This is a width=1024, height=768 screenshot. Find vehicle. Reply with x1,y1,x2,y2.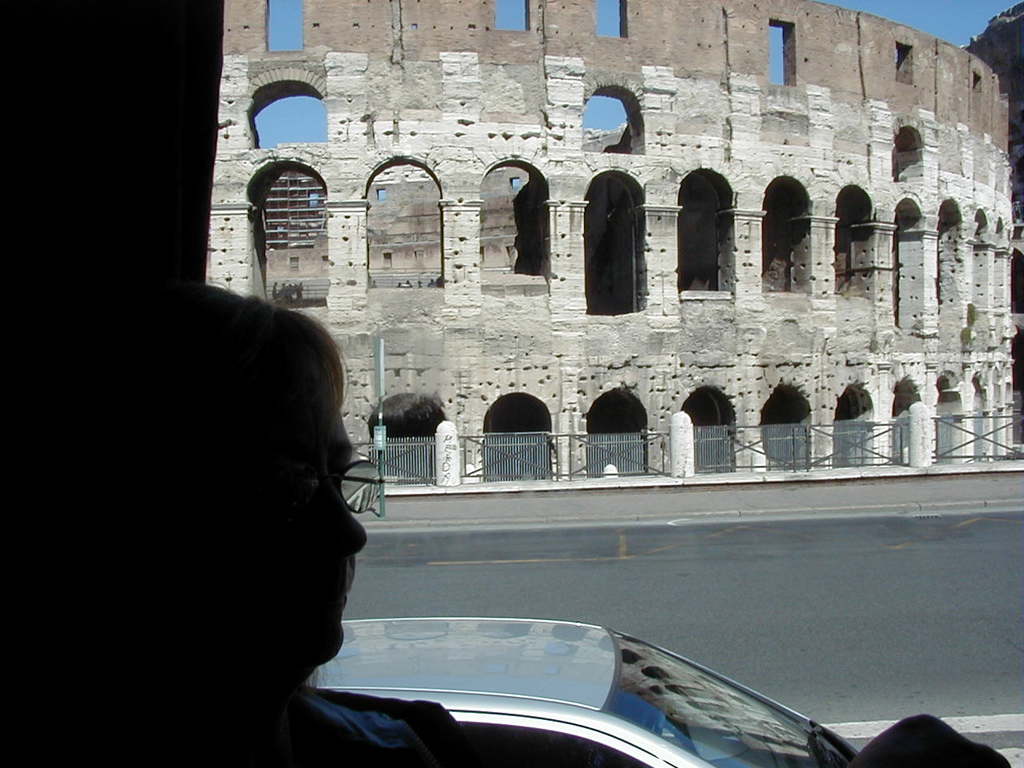
248,596,894,763.
